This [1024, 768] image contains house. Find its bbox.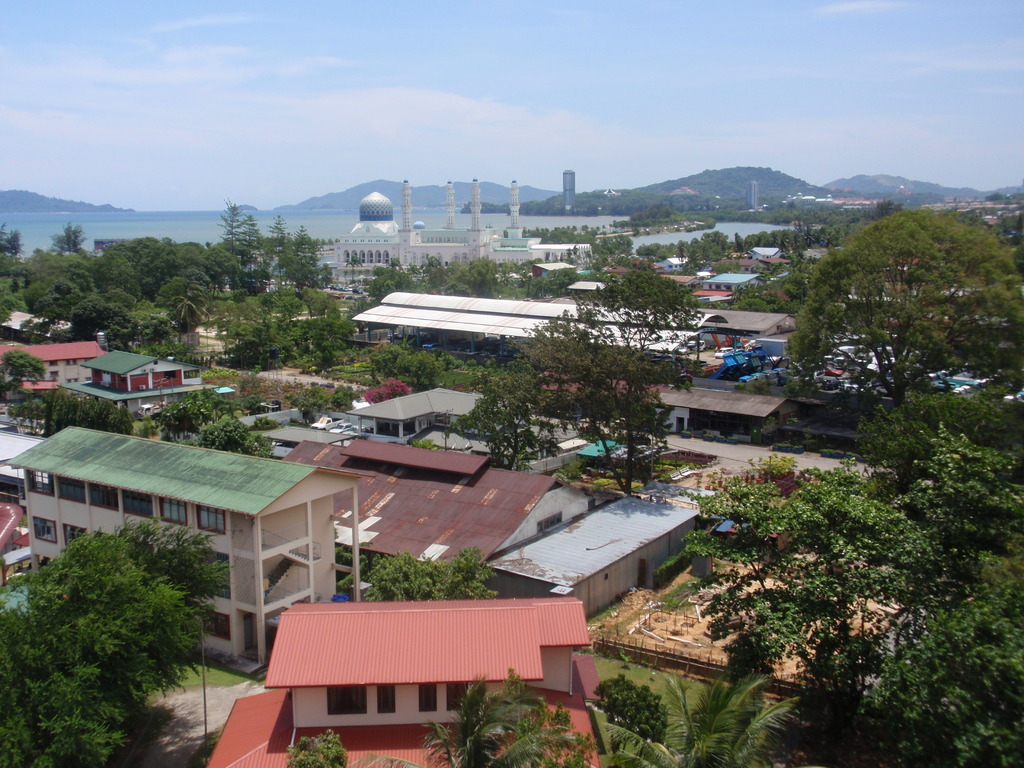
left=256, top=180, right=598, bottom=297.
